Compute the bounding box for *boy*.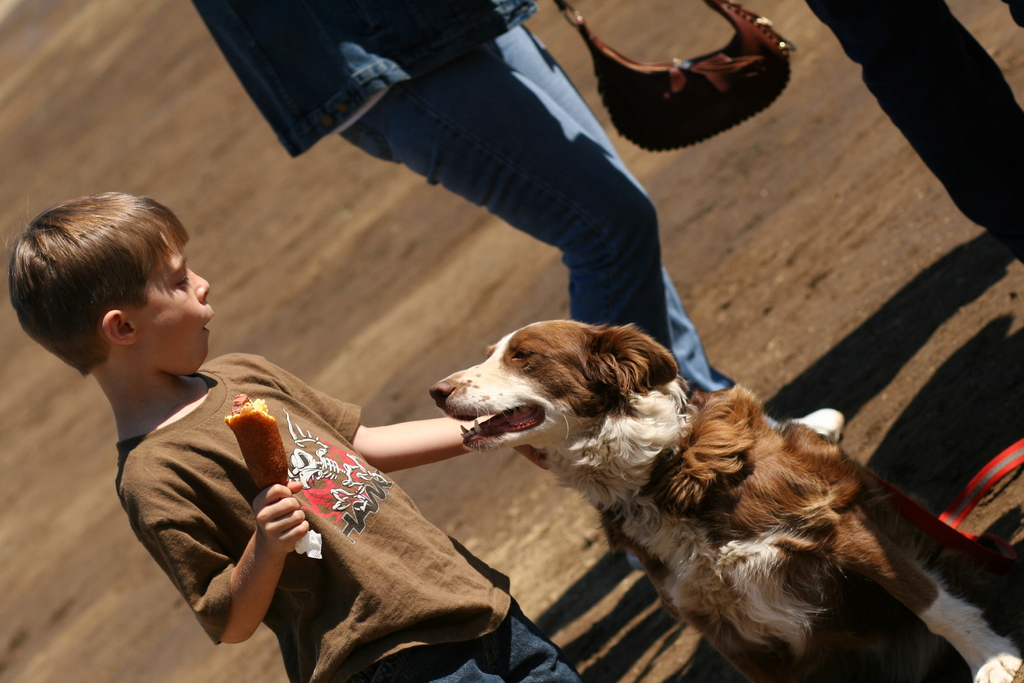
<region>41, 204, 421, 645</region>.
